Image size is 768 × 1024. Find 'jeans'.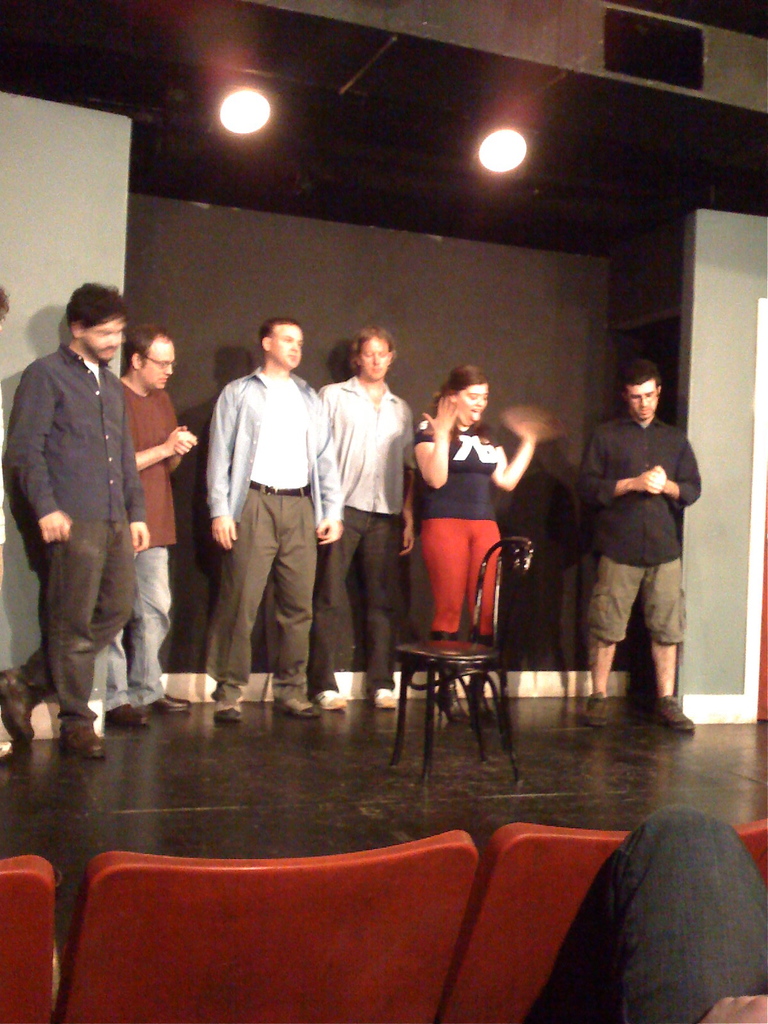
103, 548, 174, 709.
